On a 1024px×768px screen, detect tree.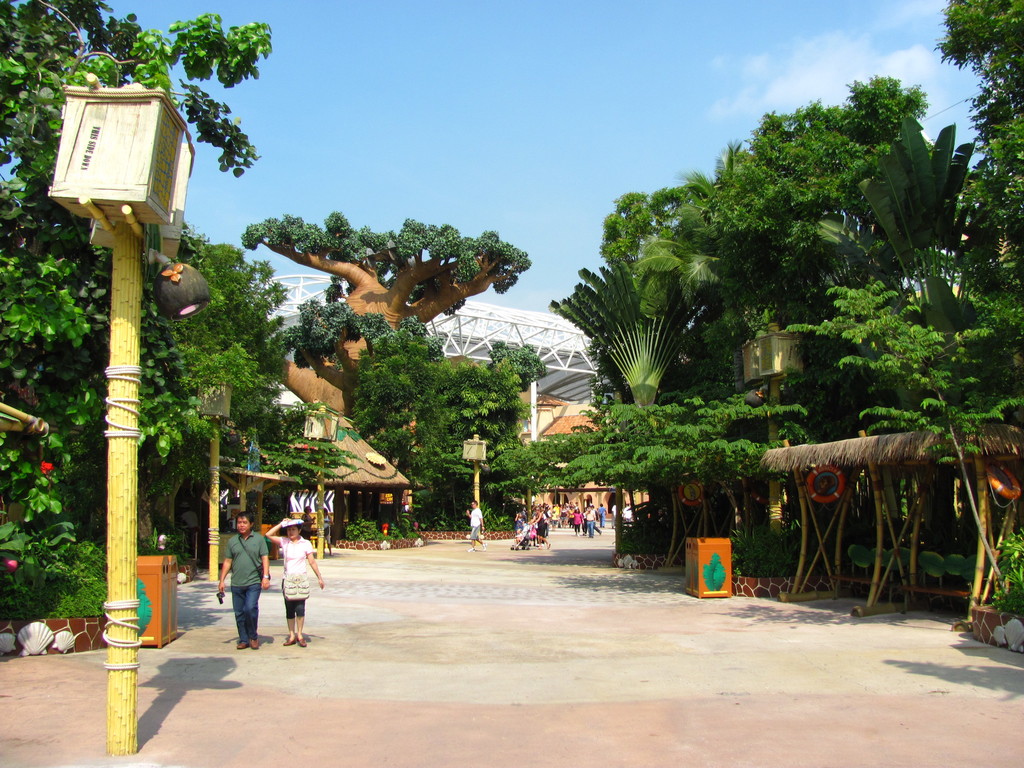
l=235, t=213, r=587, b=543.
